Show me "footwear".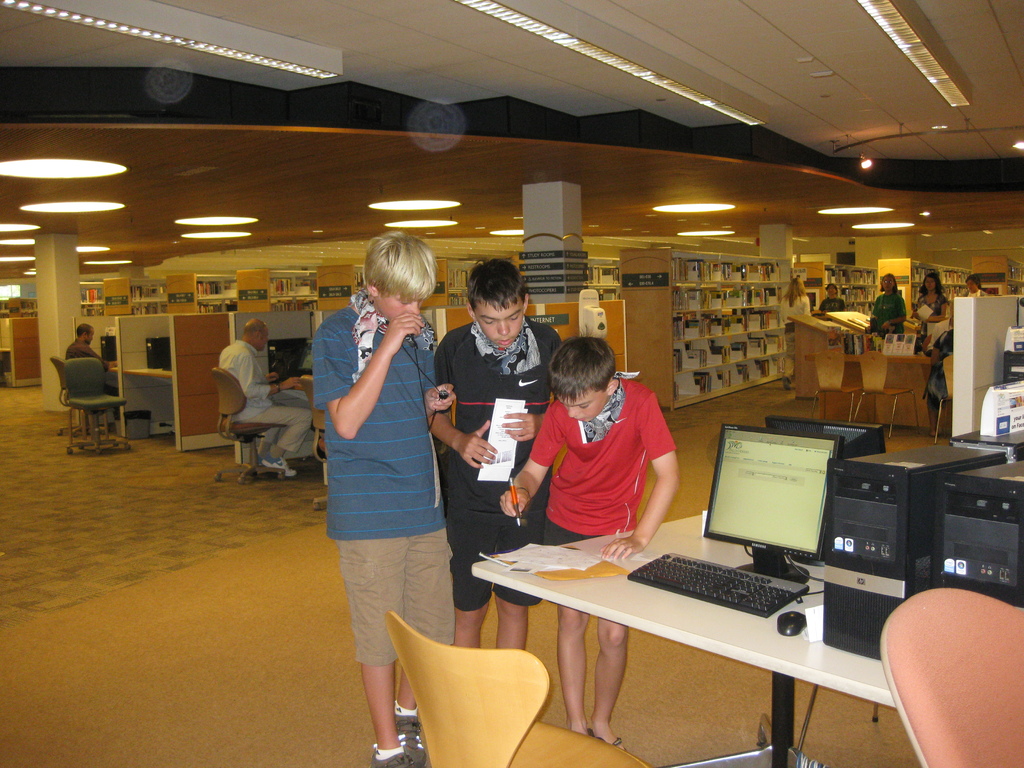
"footwear" is here: l=394, t=707, r=425, b=766.
